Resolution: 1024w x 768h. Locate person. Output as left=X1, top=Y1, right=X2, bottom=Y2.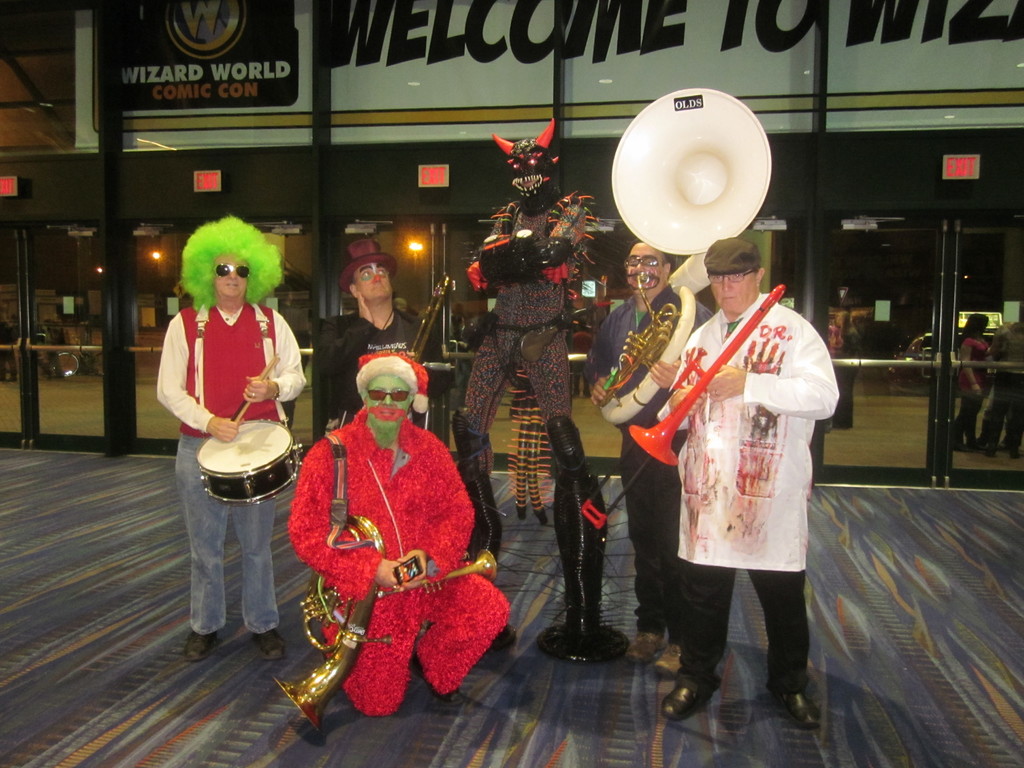
left=317, top=230, right=440, bottom=429.
